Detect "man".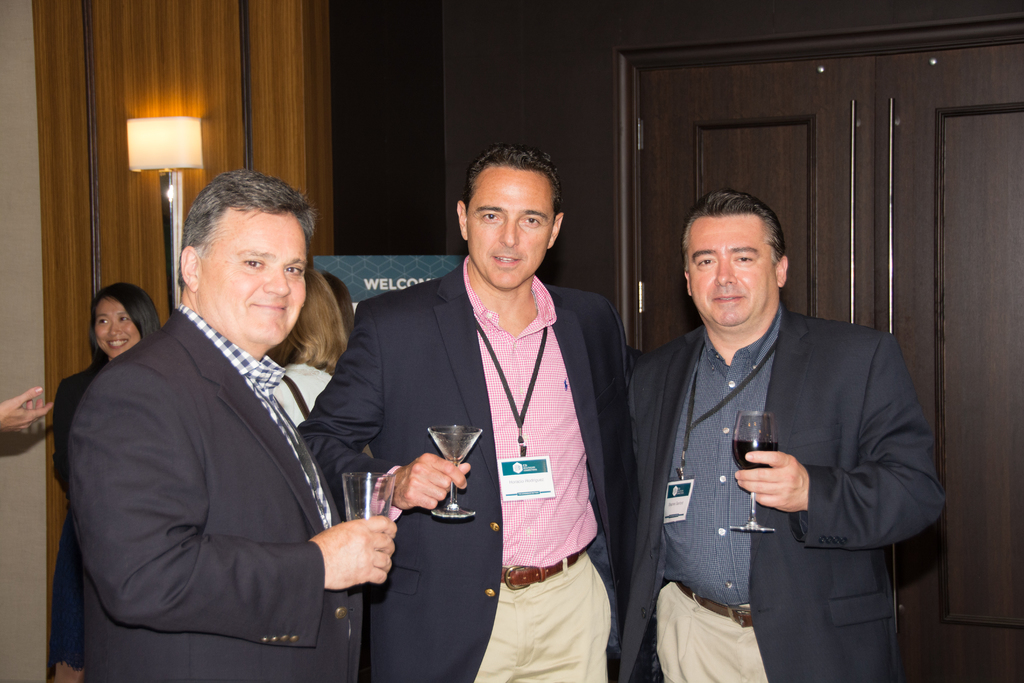
Detected at <box>296,145,634,682</box>.
